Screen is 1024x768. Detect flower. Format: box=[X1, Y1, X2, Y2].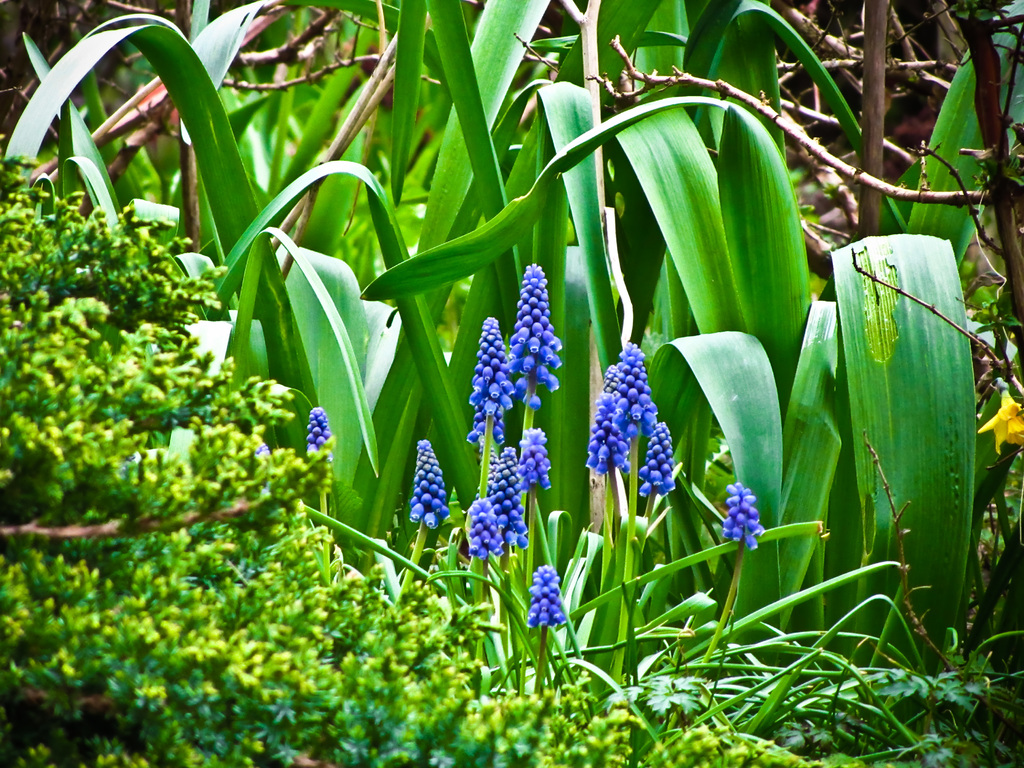
box=[306, 403, 335, 468].
